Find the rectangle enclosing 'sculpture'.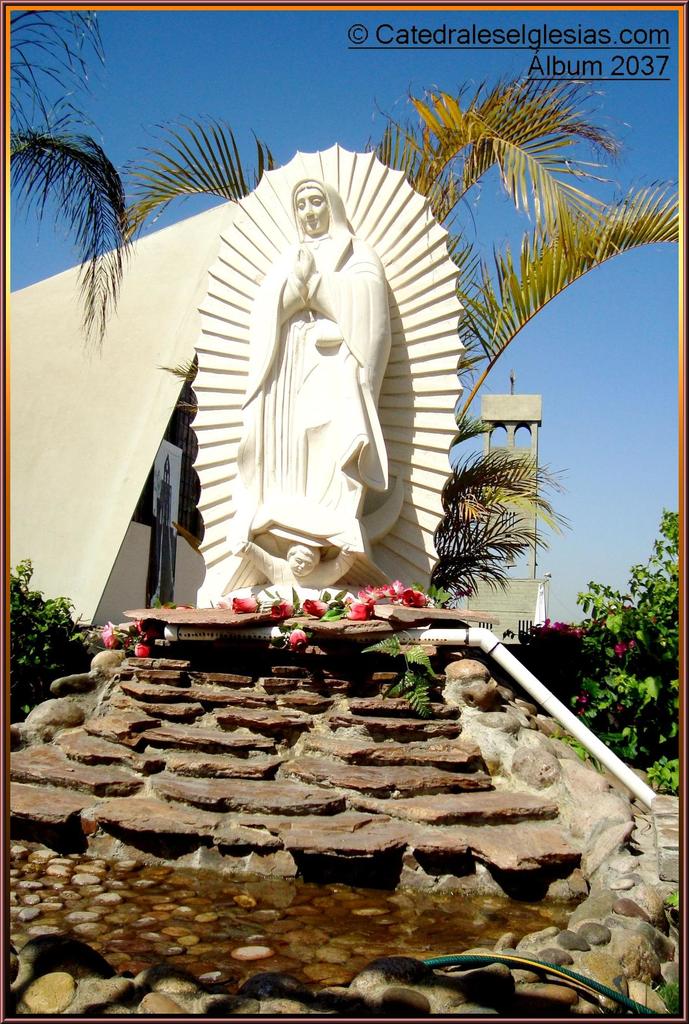
[193, 150, 441, 595].
